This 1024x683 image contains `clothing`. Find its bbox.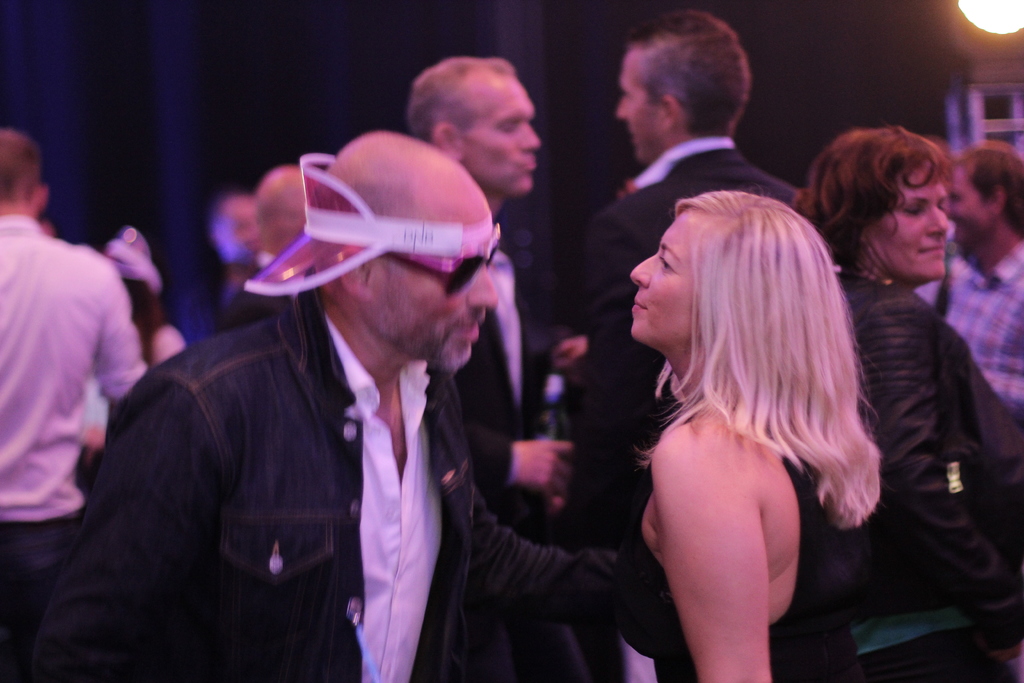
[577,140,803,682].
